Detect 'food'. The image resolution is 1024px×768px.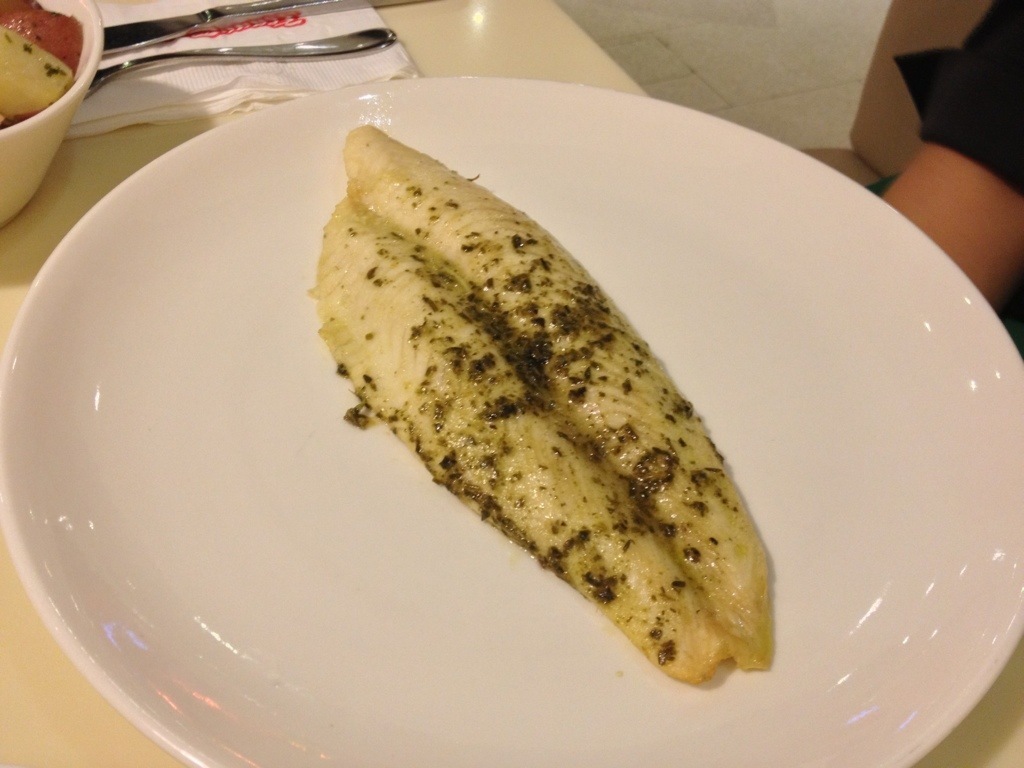
x1=0 y1=0 x2=83 y2=136.
